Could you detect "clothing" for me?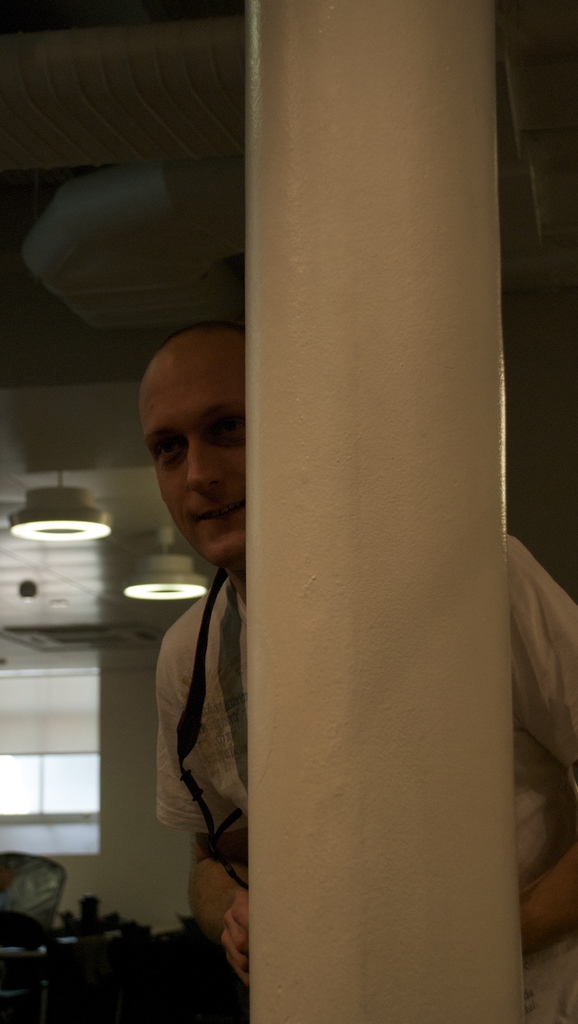
Detection result: (142,525,577,1023).
